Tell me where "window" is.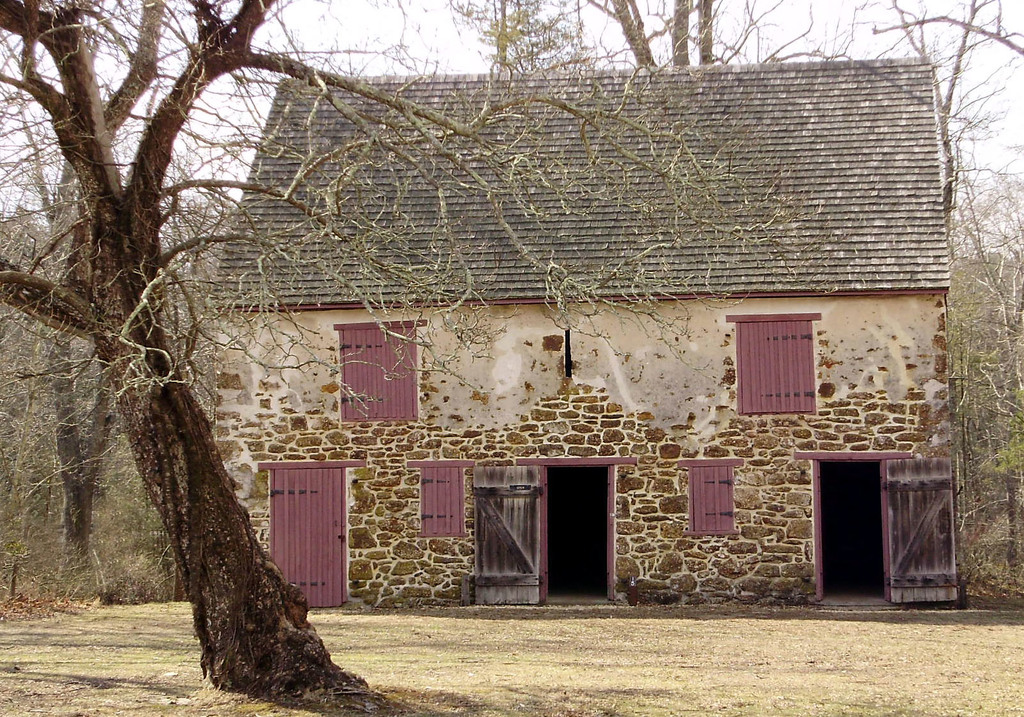
"window" is at crop(730, 307, 818, 412).
